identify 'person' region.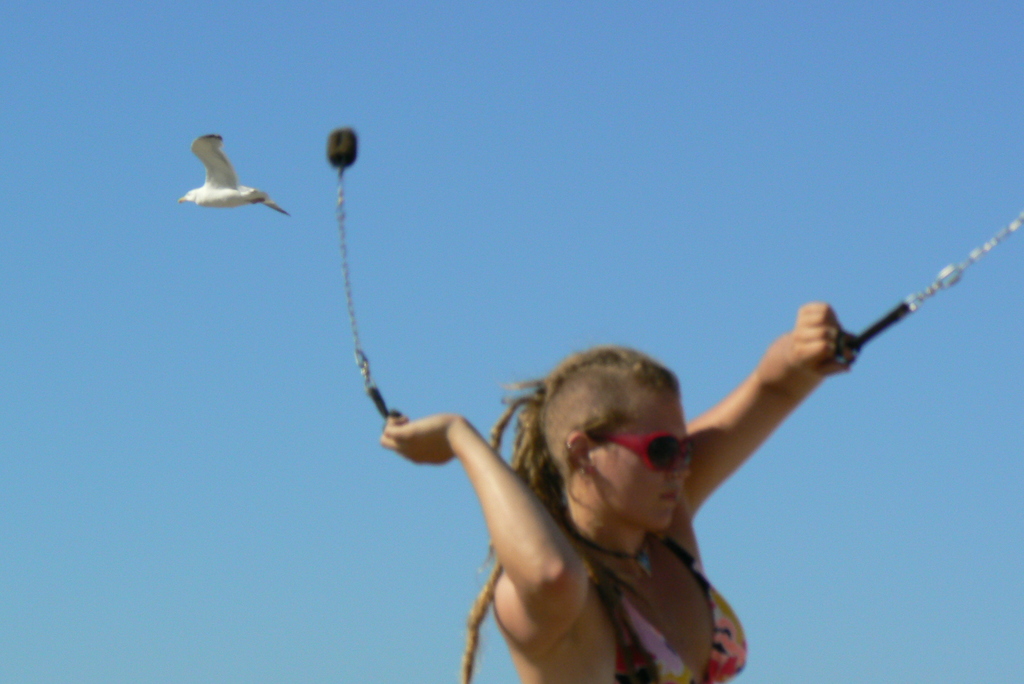
Region: locate(373, 298, 863, 683).
